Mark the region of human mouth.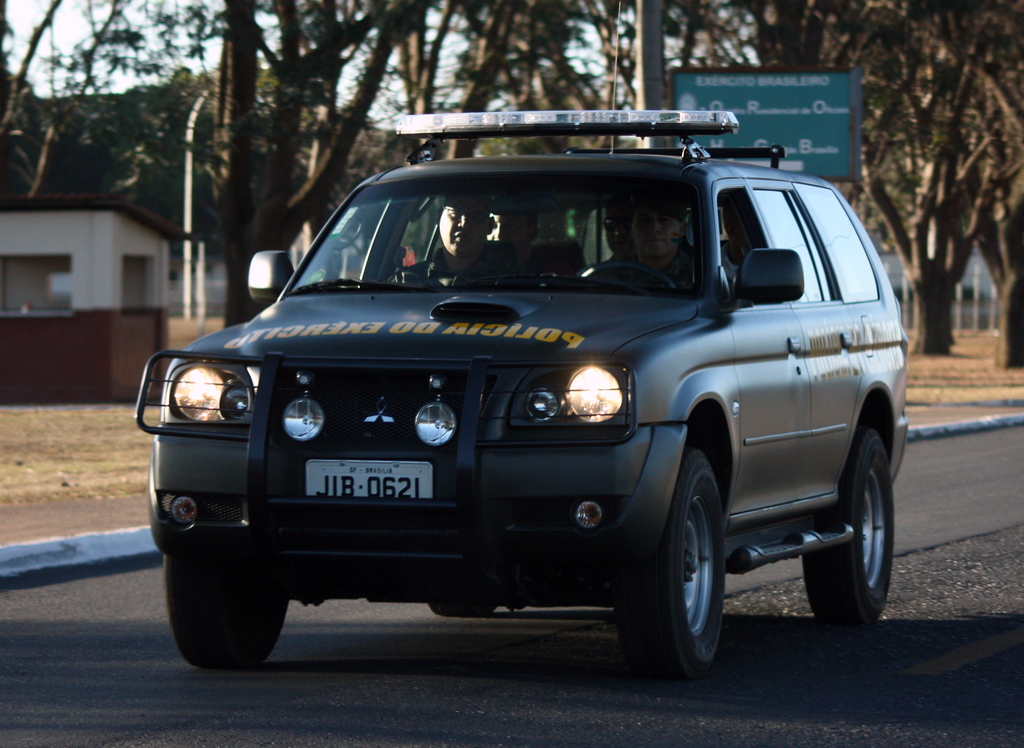
Region: select_region(640, 240, 670, 248).
